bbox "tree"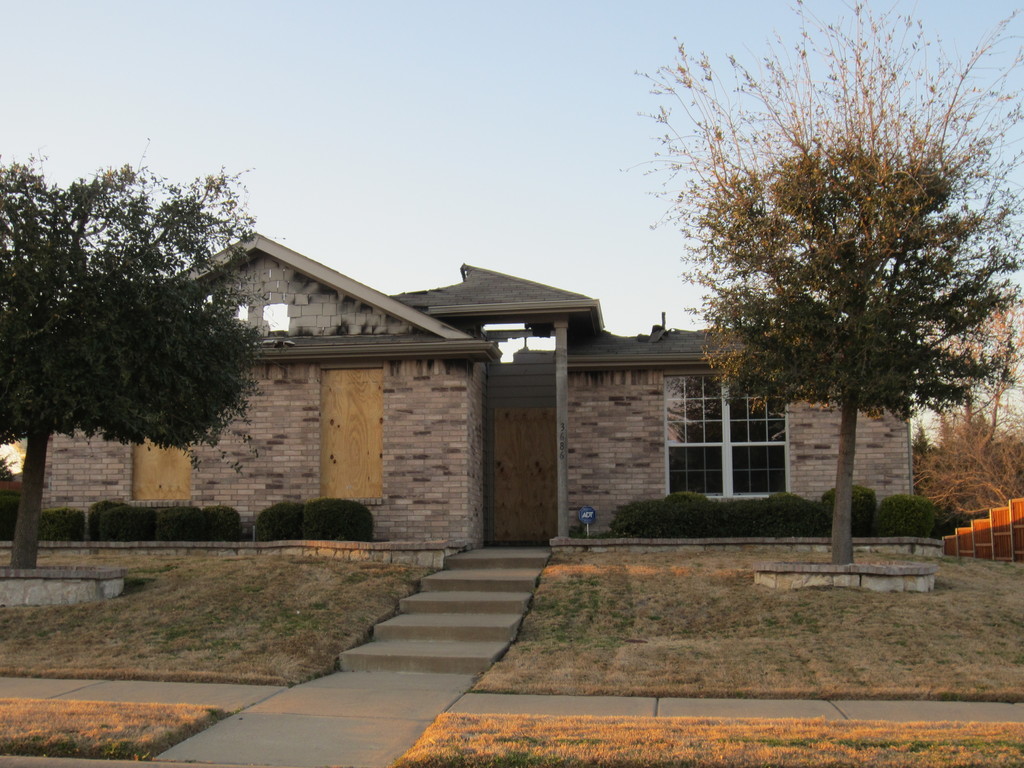
select_region(24, 126, 261, 533)
